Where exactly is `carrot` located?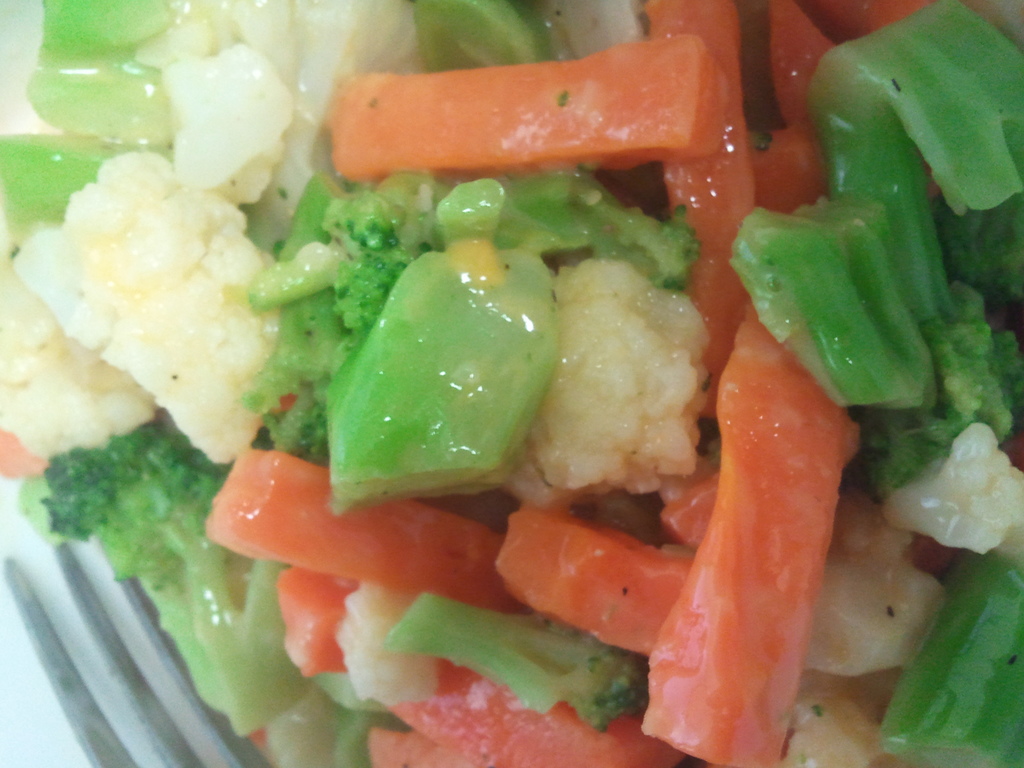
Its bounding box is 278,566,689,767.
